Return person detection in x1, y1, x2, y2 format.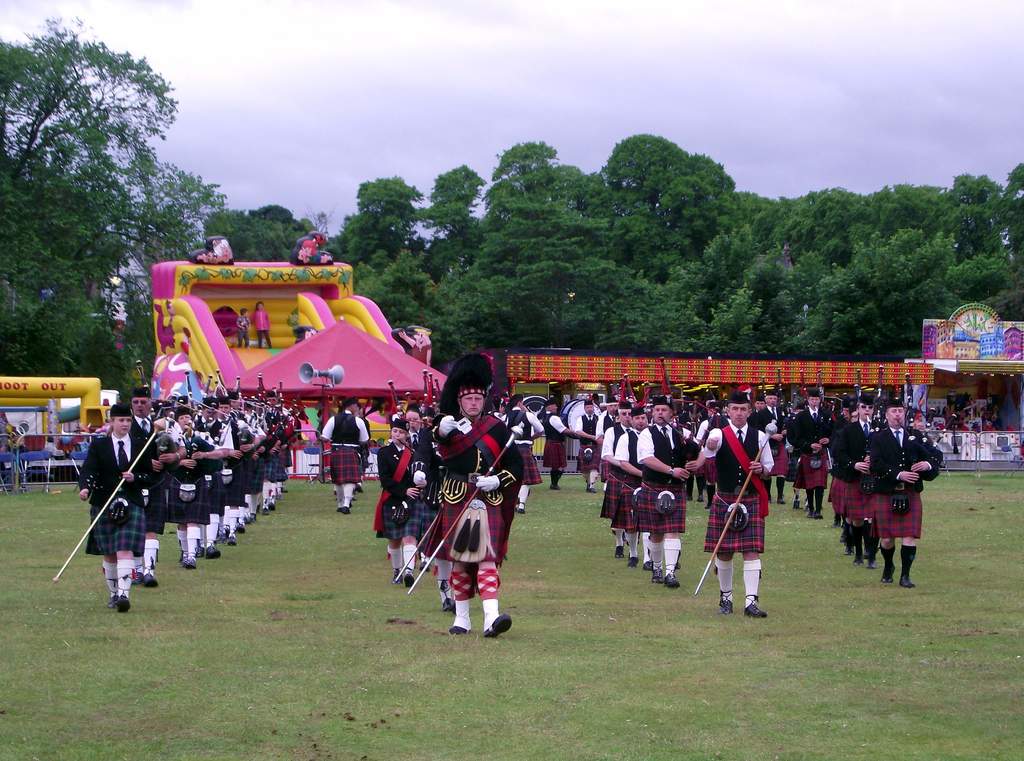
830, 391, 884, 565.
